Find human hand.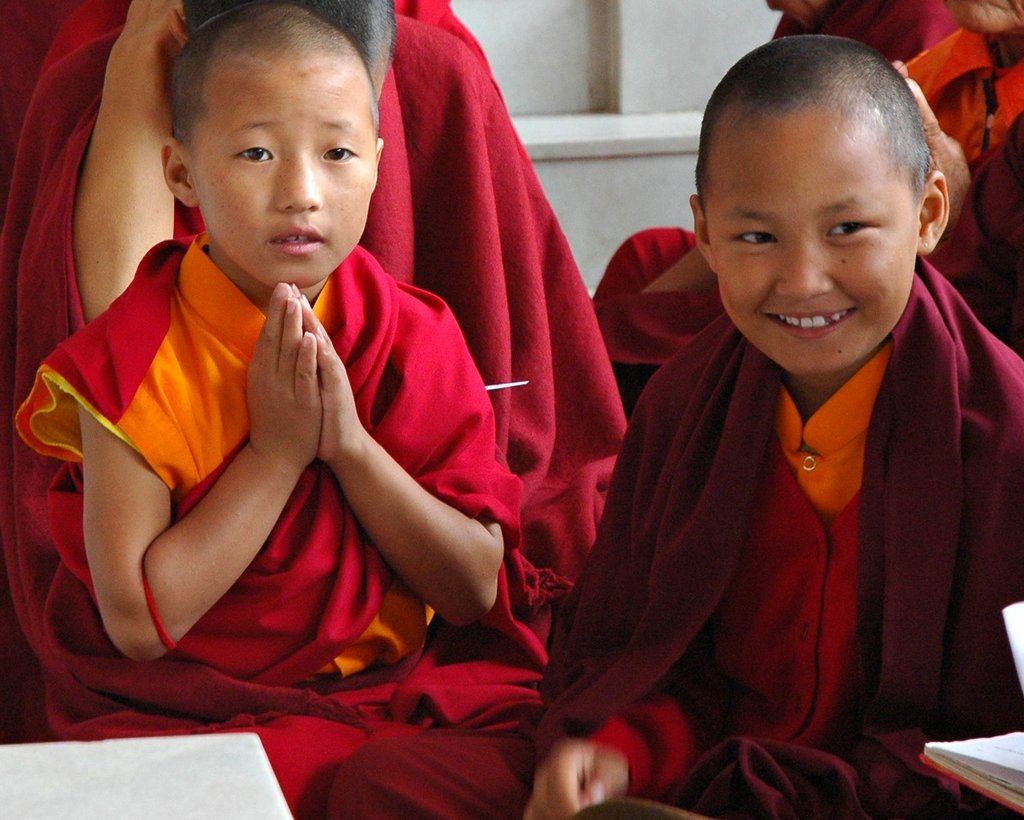
522 738 629 819.
